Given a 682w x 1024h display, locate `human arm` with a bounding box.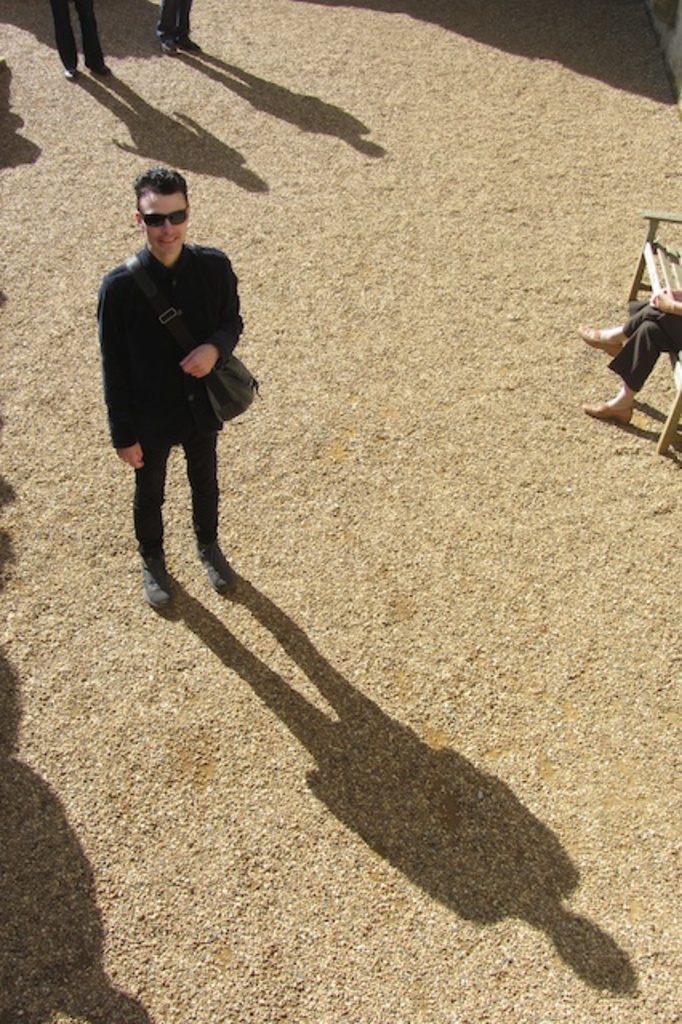
Located: <box>184,250,253,381</box>.
